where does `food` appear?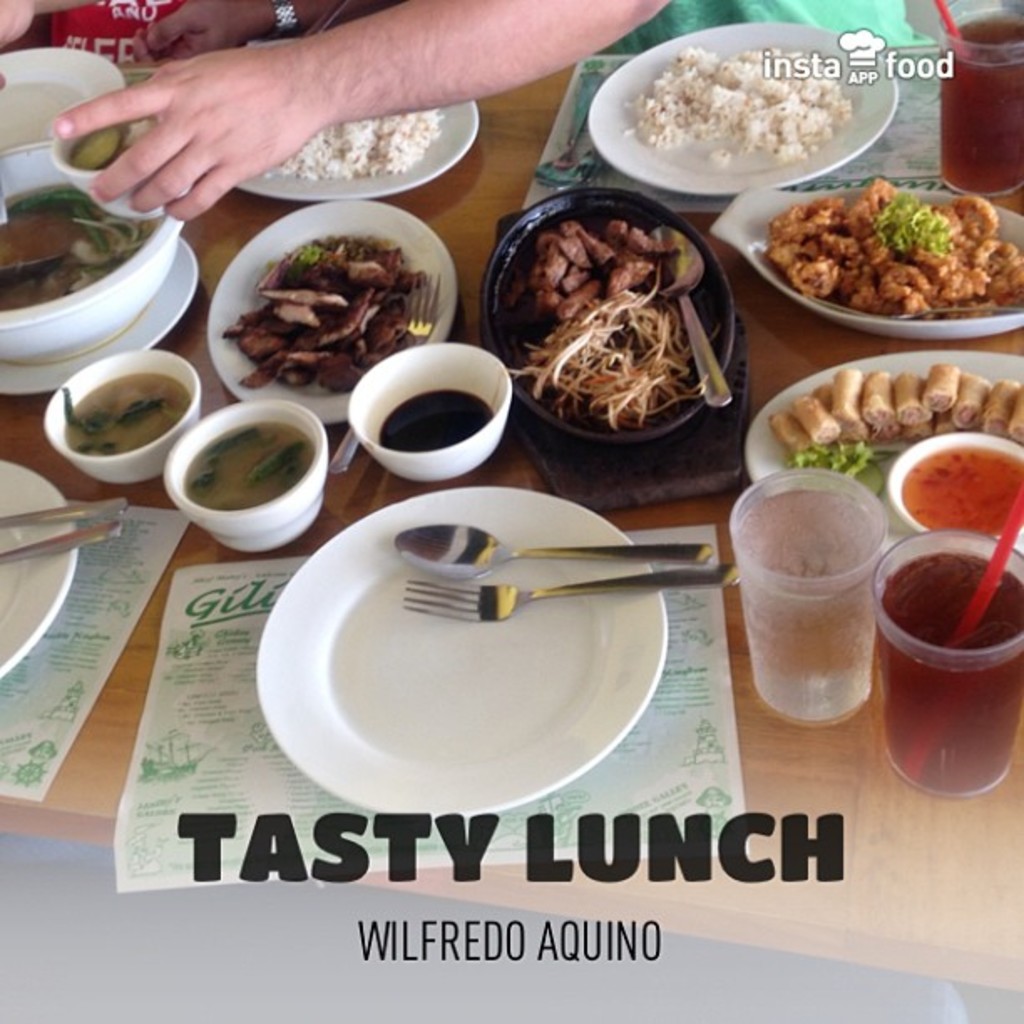
Appears at x1=60 y1=127 x2=125 y2=177.
